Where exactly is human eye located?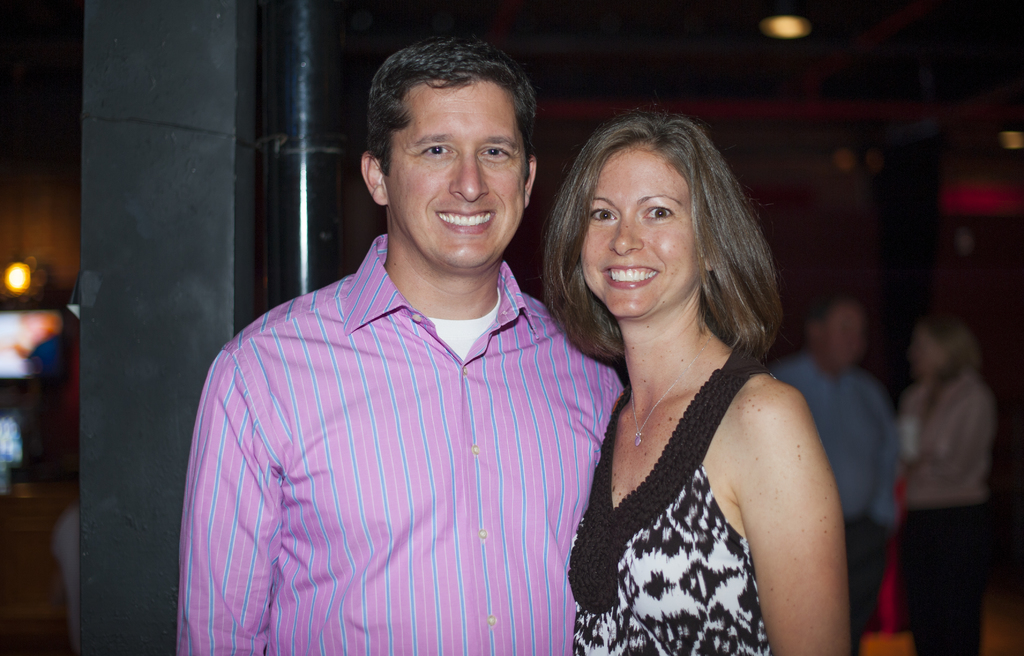
Its bounding box is 479, 144, 513, 163.
